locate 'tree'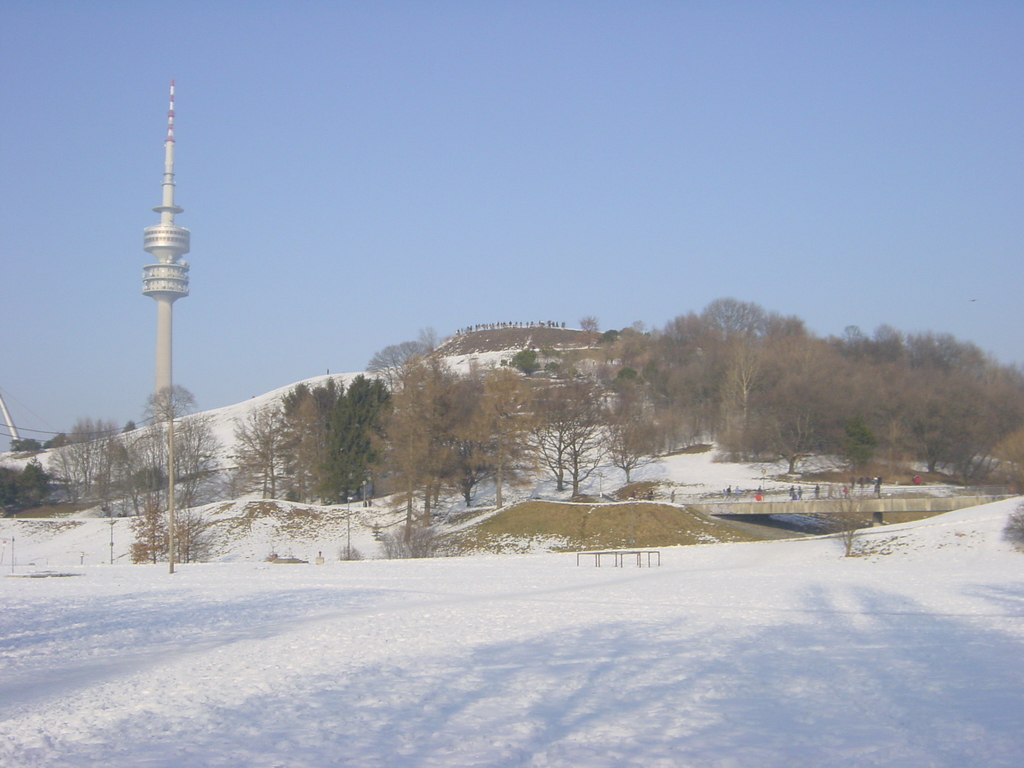
840,319,865,368
